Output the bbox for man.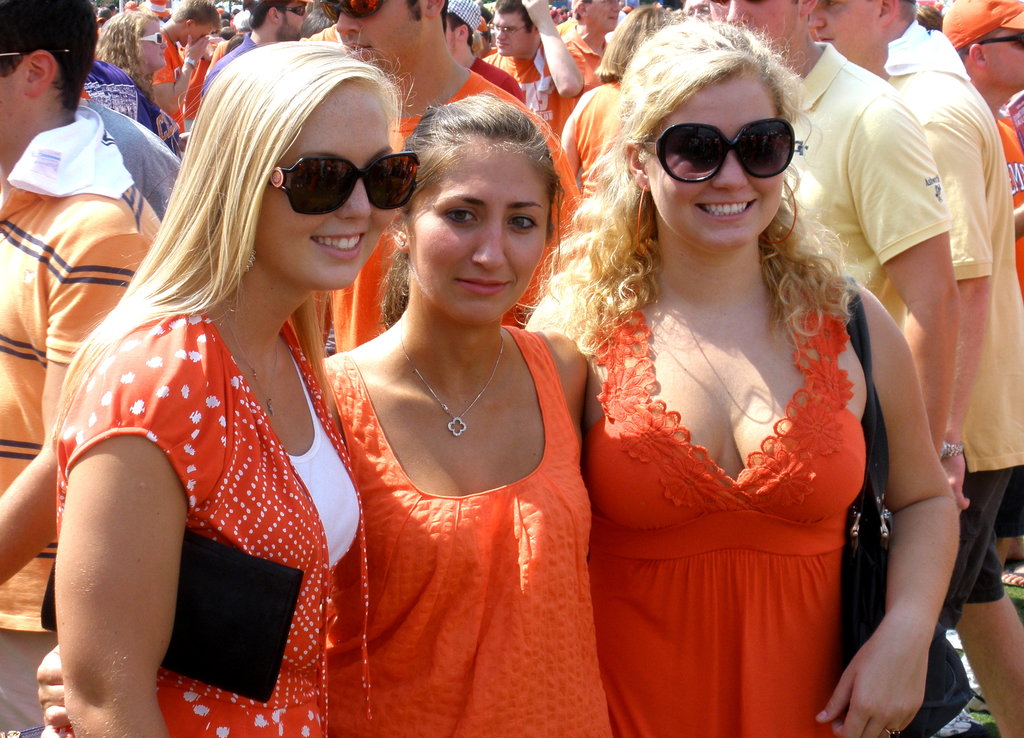
(left=700, top=0, right=961, bottom=455).
